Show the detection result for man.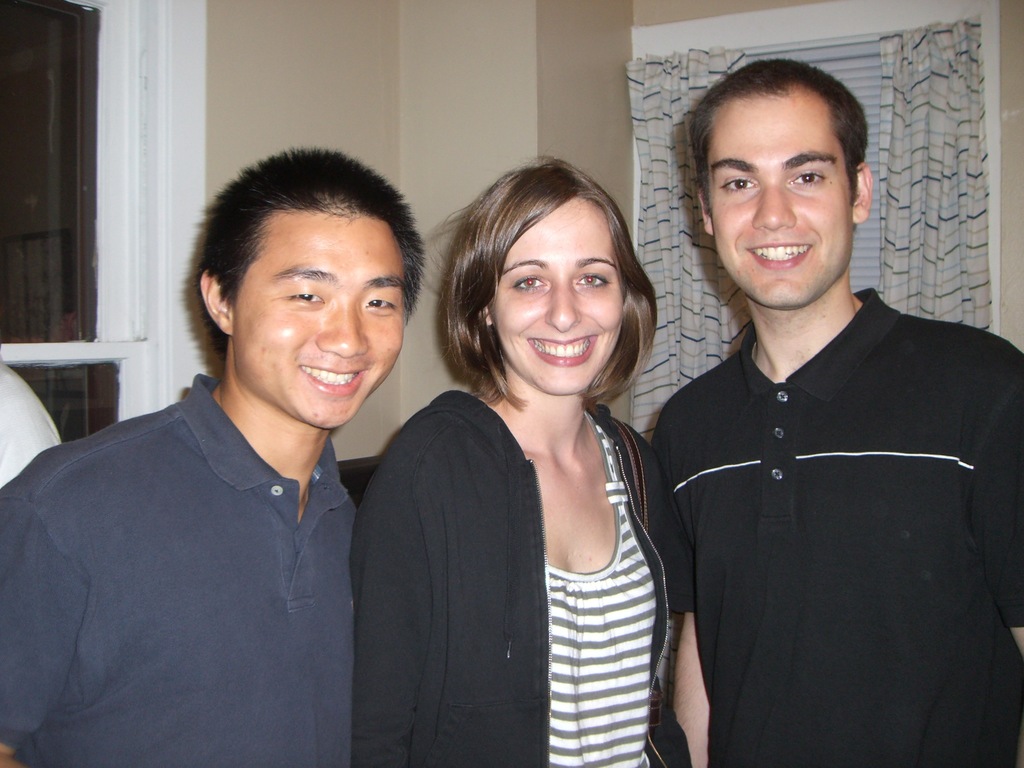
x1=67, y1=140, x2=506, y2=748.
